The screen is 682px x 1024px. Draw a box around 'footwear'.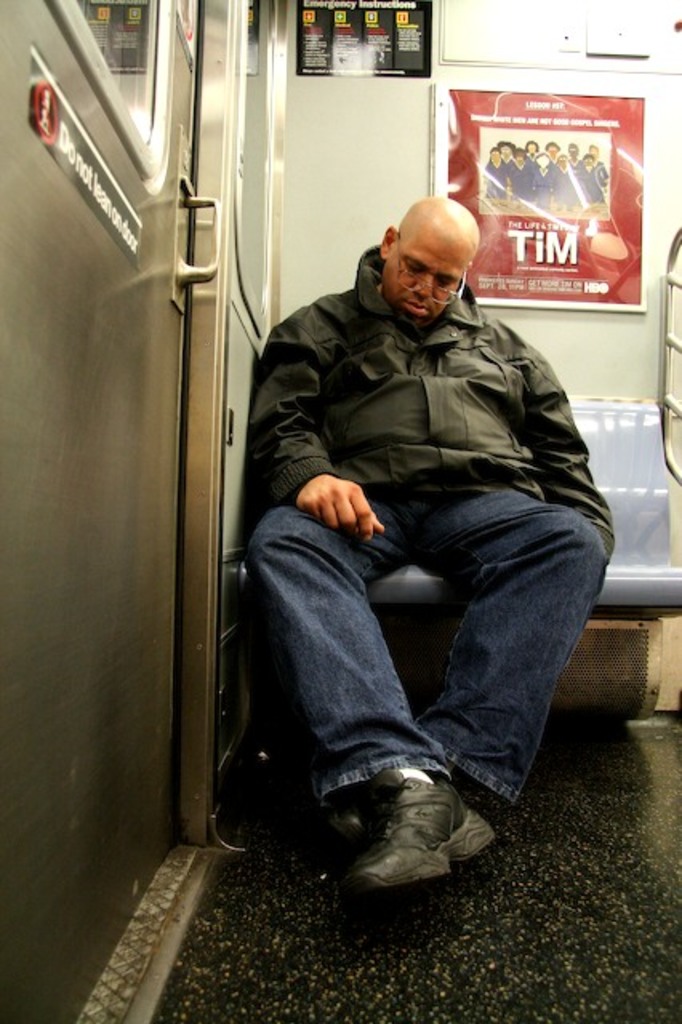
[296,766,403,898].
